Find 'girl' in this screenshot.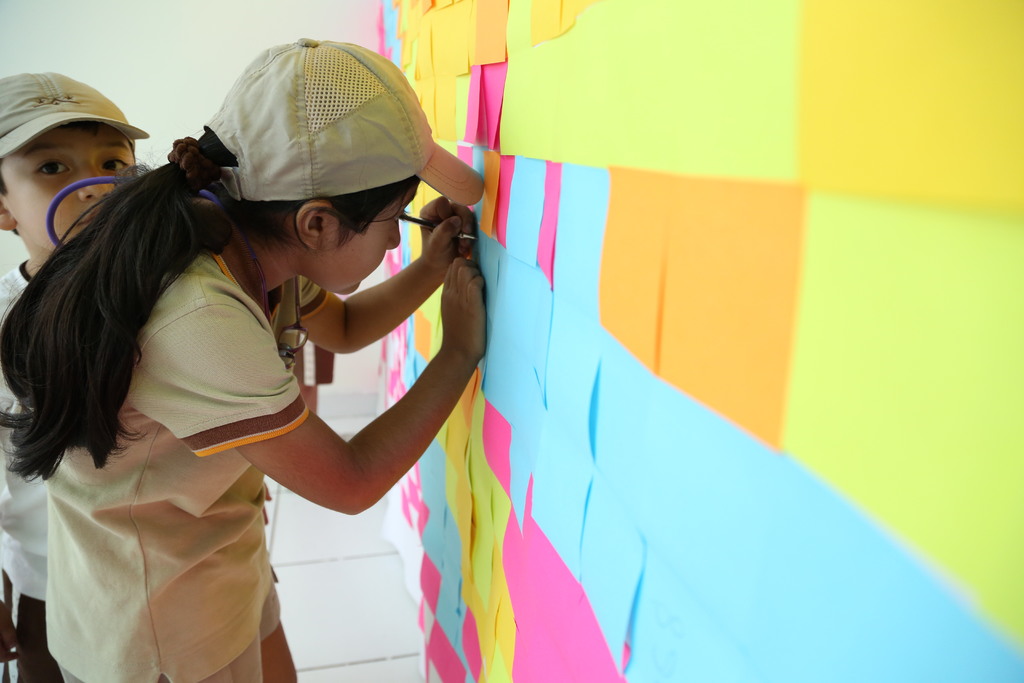
The bounding box for 'girl' is bbox(0, 28, 493, 682).
